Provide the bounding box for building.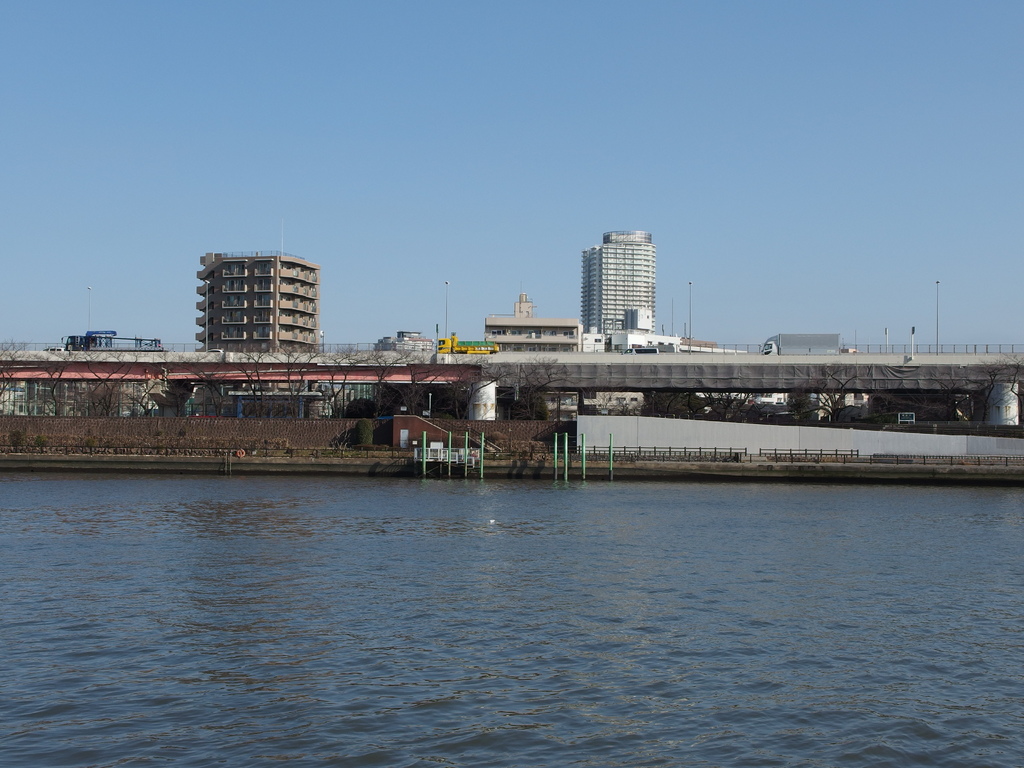
crop(375, 331, 435, 351).
